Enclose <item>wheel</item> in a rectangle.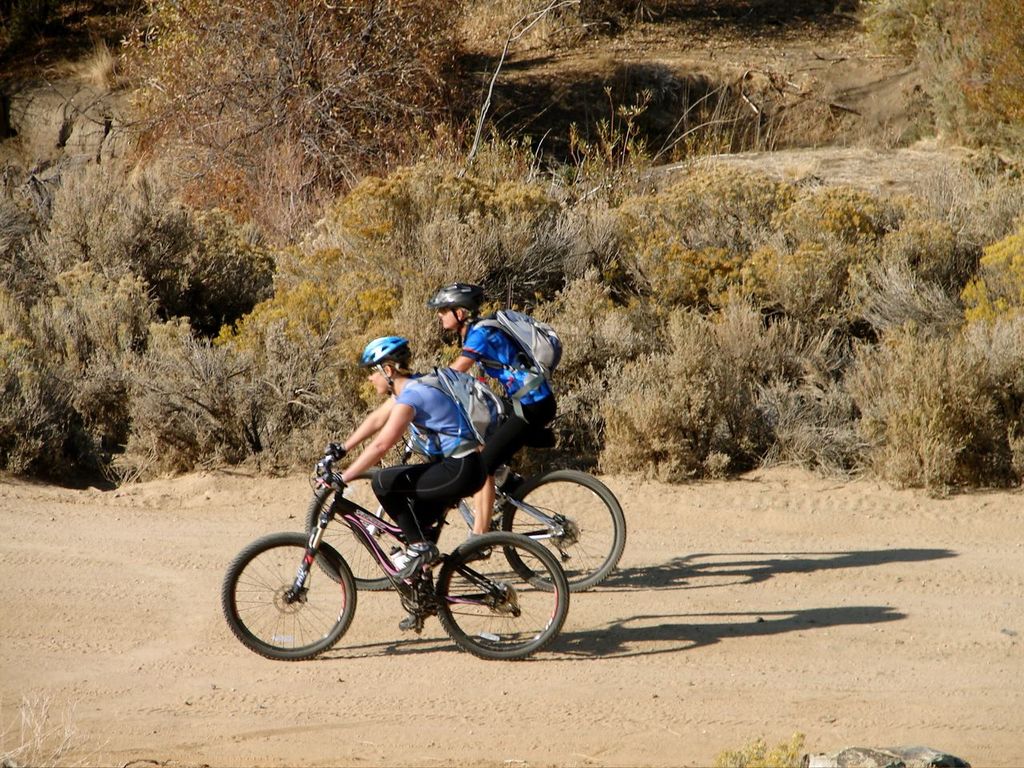
[432, 536, 574, 656].
